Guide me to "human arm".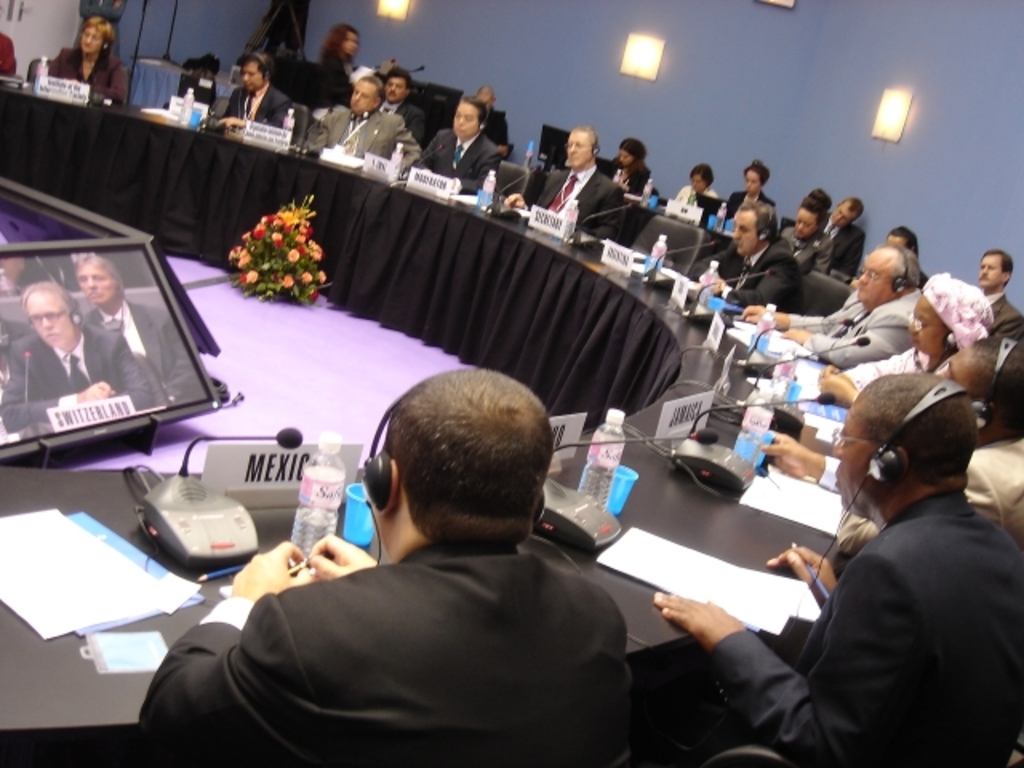
Guidance: rect(816, 363, 859, 402).
